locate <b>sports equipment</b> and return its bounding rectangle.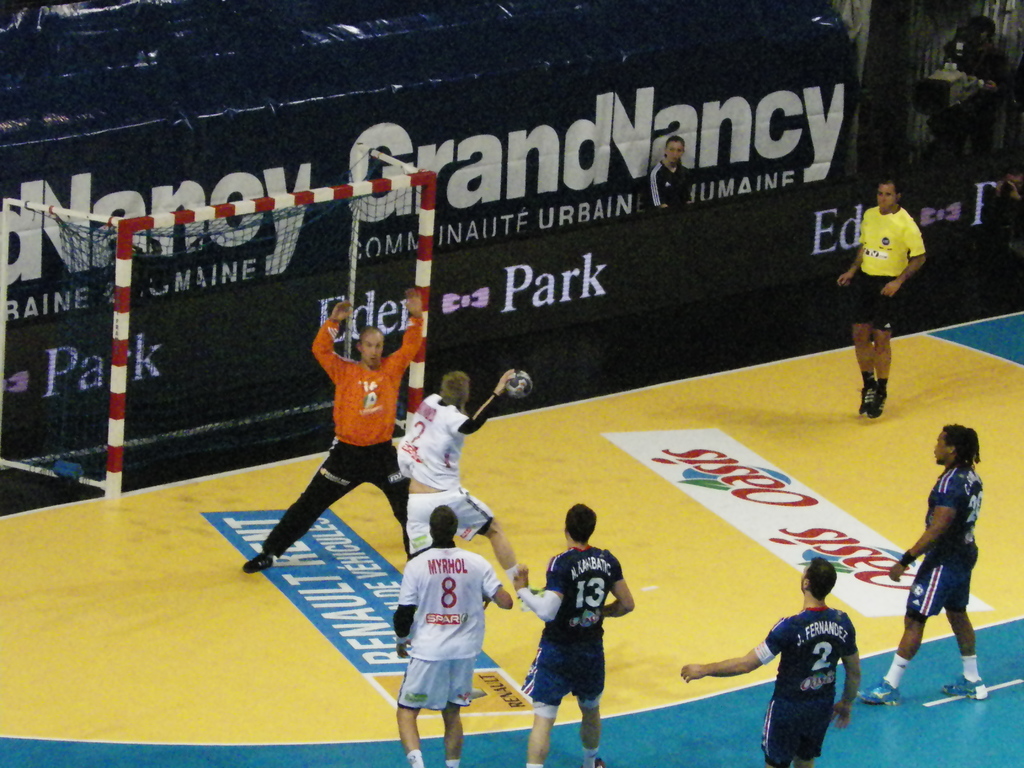
<box>507,367,533,402</box>.
